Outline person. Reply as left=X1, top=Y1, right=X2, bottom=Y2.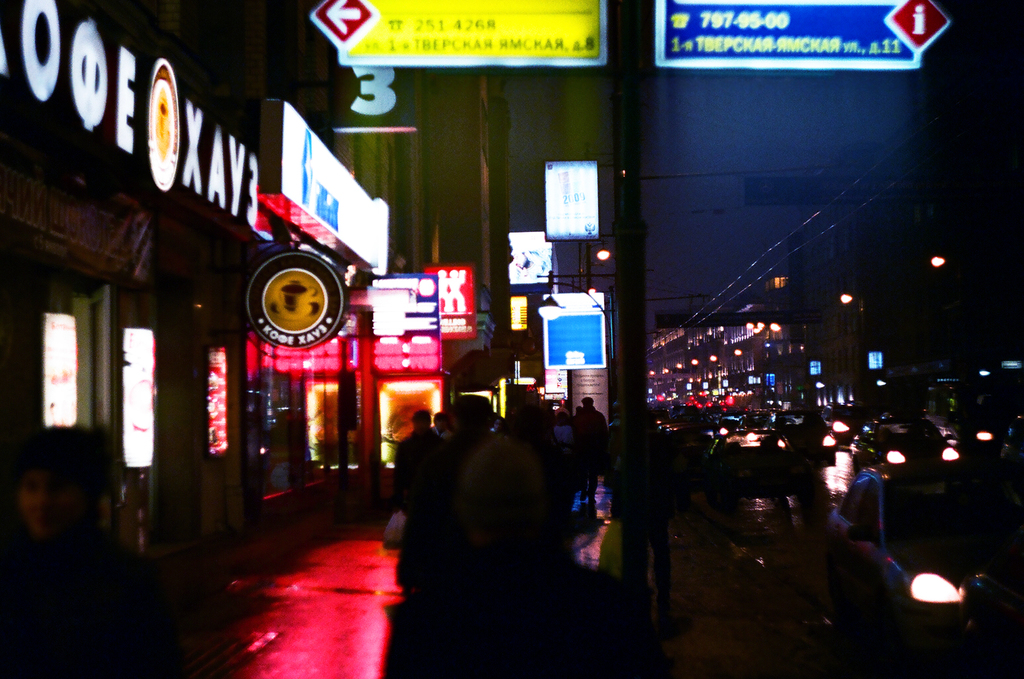
left=389, top=408, right=433, bottom=587.
